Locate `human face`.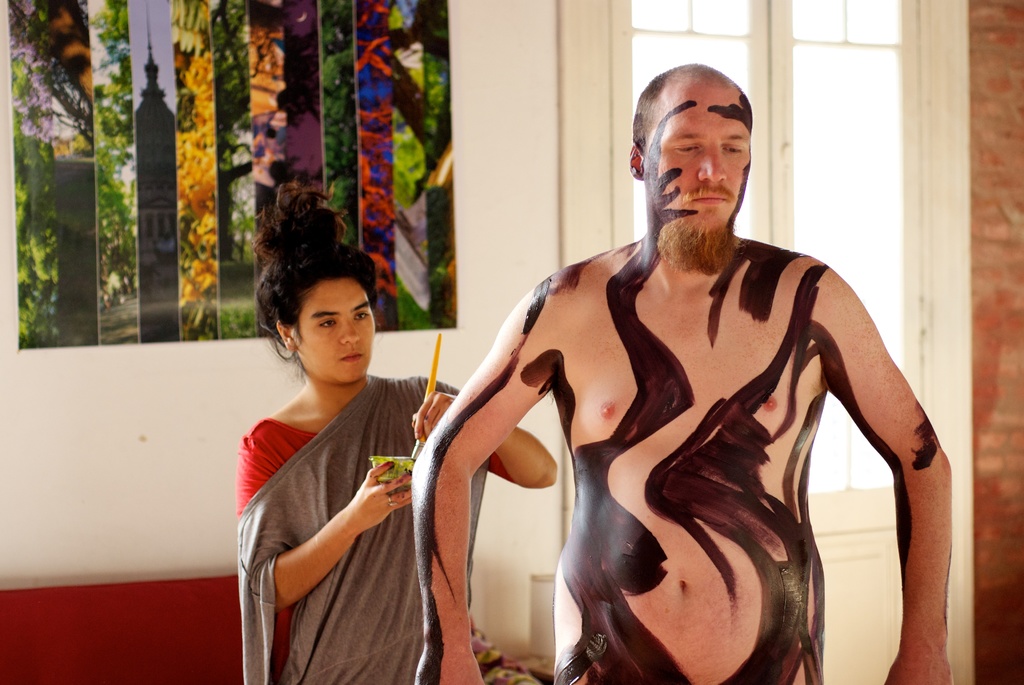
Bounding box: BBox(292, 276, 376, 384).
